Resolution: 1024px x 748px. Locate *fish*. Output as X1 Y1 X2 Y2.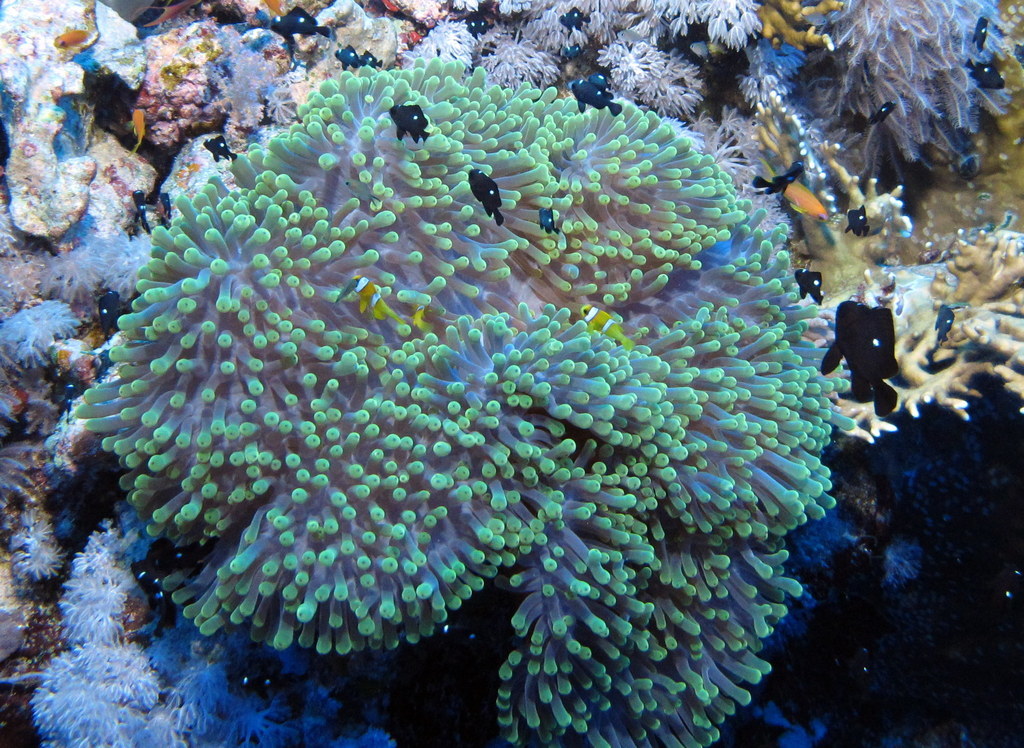
751 159 803 197.
